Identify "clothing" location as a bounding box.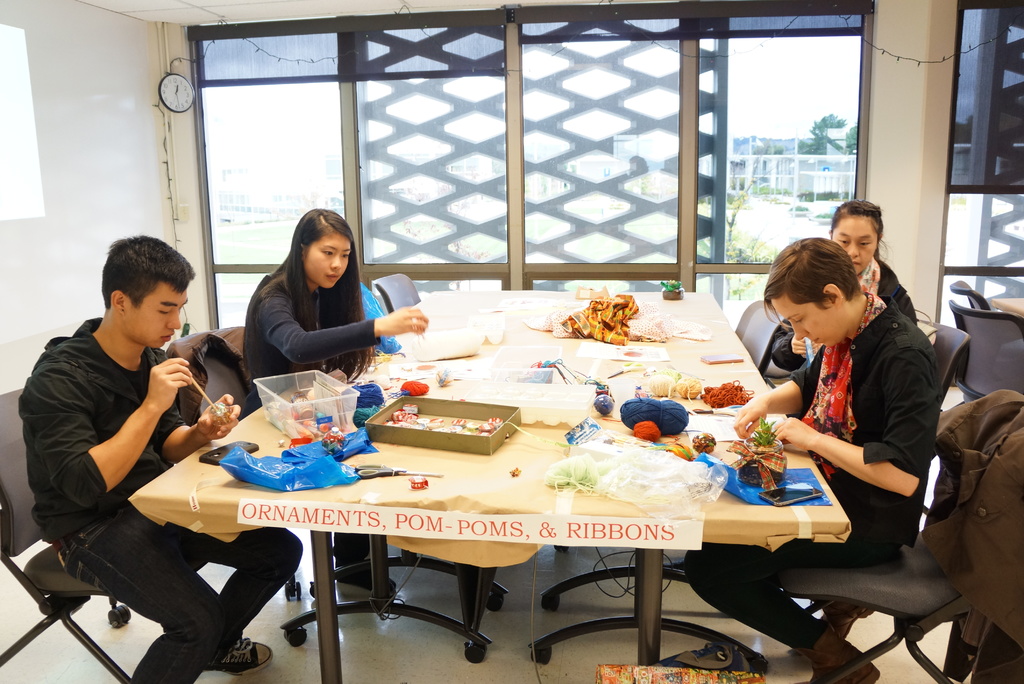
(x1=15, y1=311, x2=292, y2=683).
